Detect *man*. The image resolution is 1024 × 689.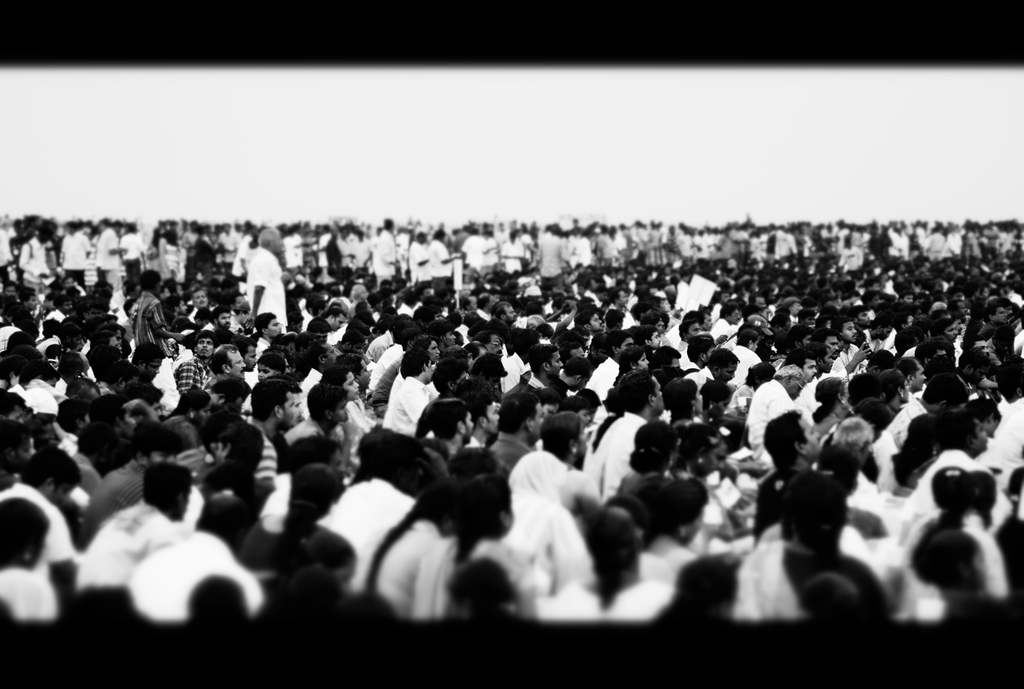
(205, 349, 248, 383).
